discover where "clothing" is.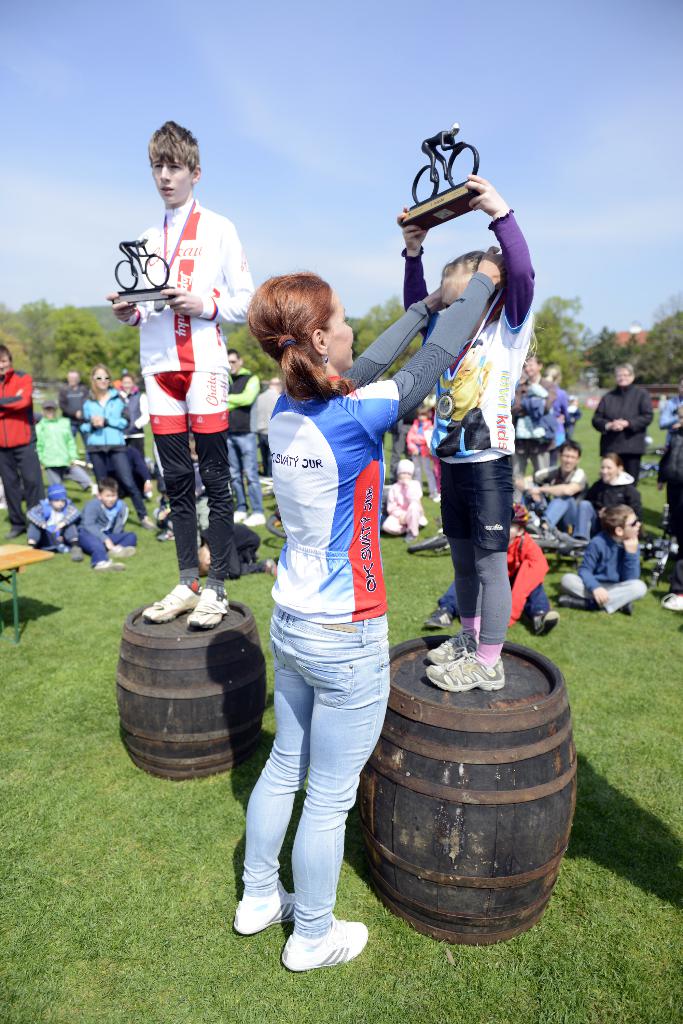
Discovered at <box>529,459,588,534</box>.
